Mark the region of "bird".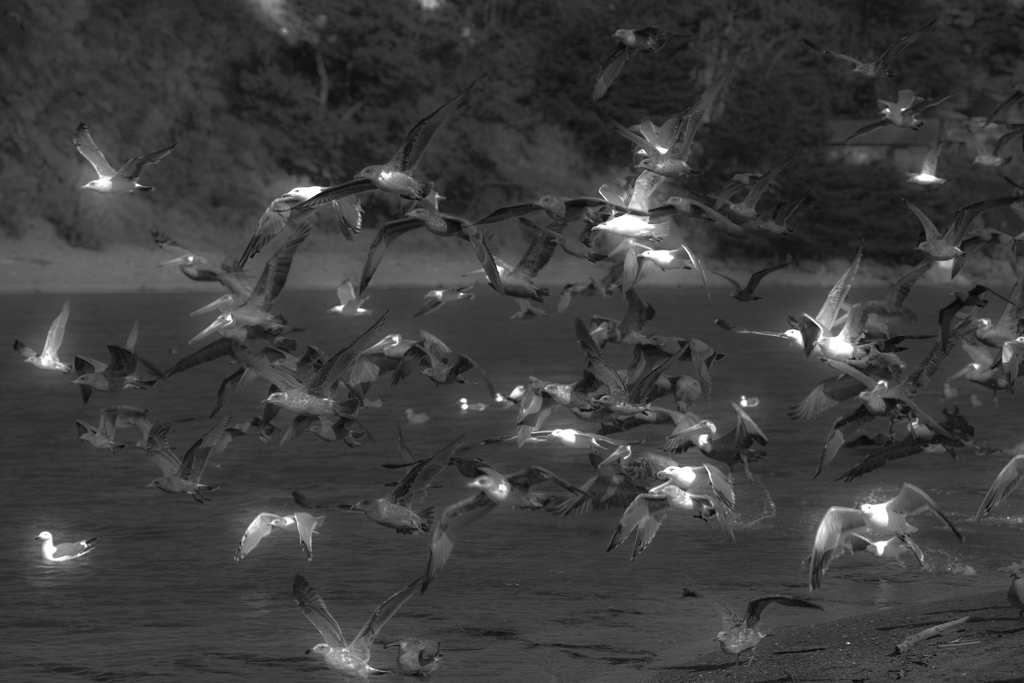
Region: pyautogui.locateOnScreen(14, 295, 70, 378).
